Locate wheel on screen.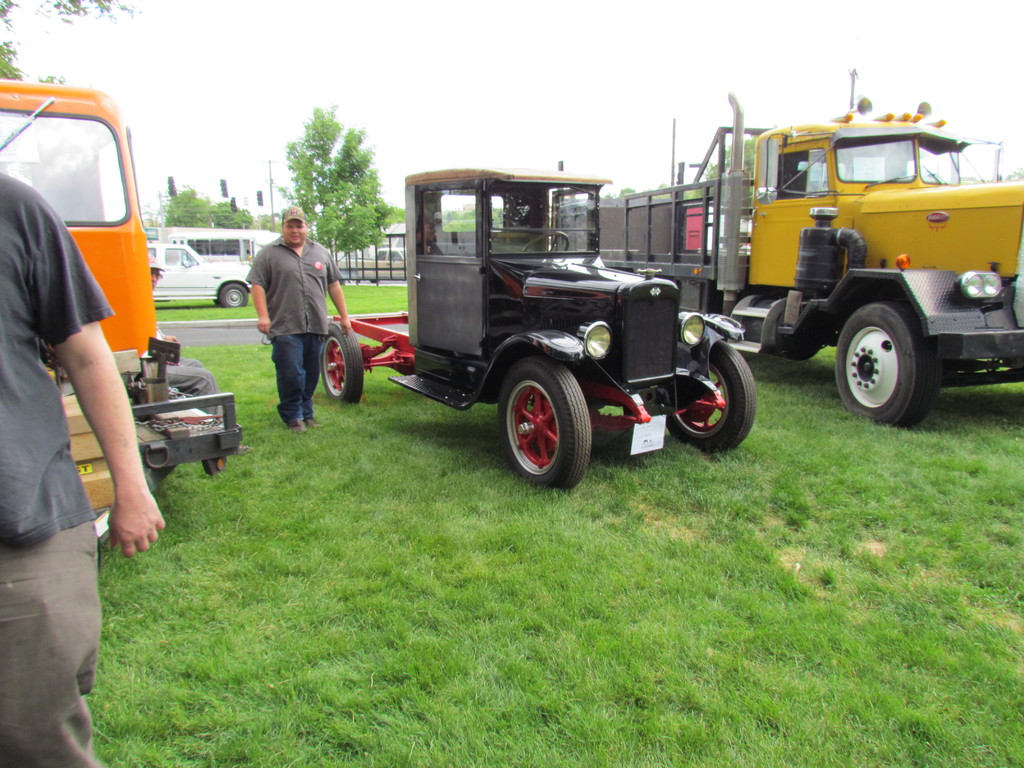
On screen at region(833, 301, 949, 436).
